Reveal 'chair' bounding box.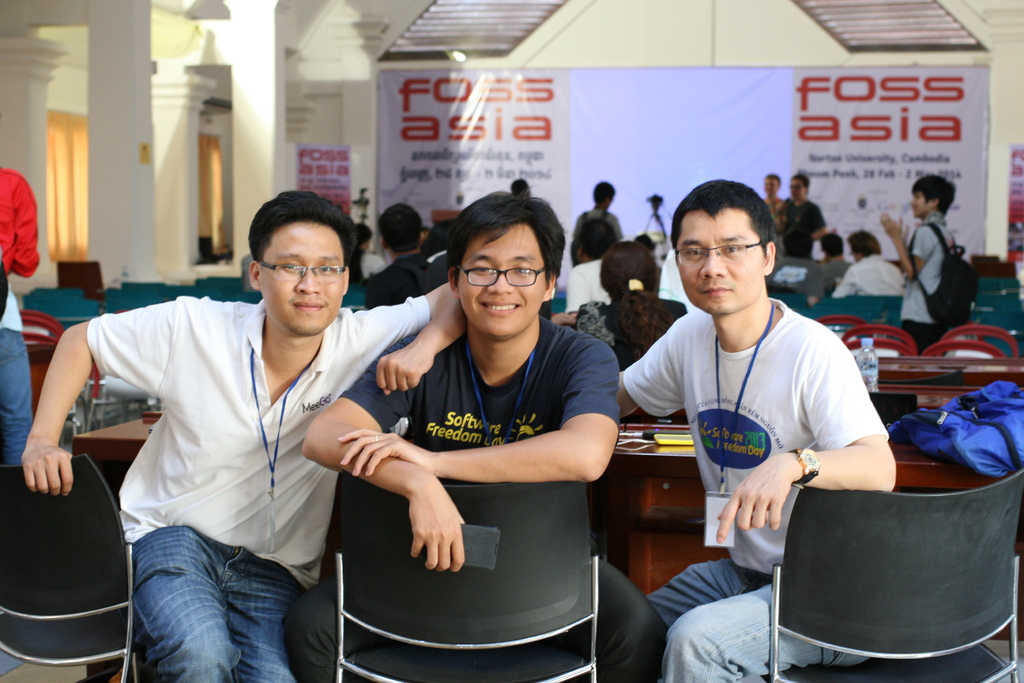
Revealed: x1=330 y1=477 x2=609 y2=682.
